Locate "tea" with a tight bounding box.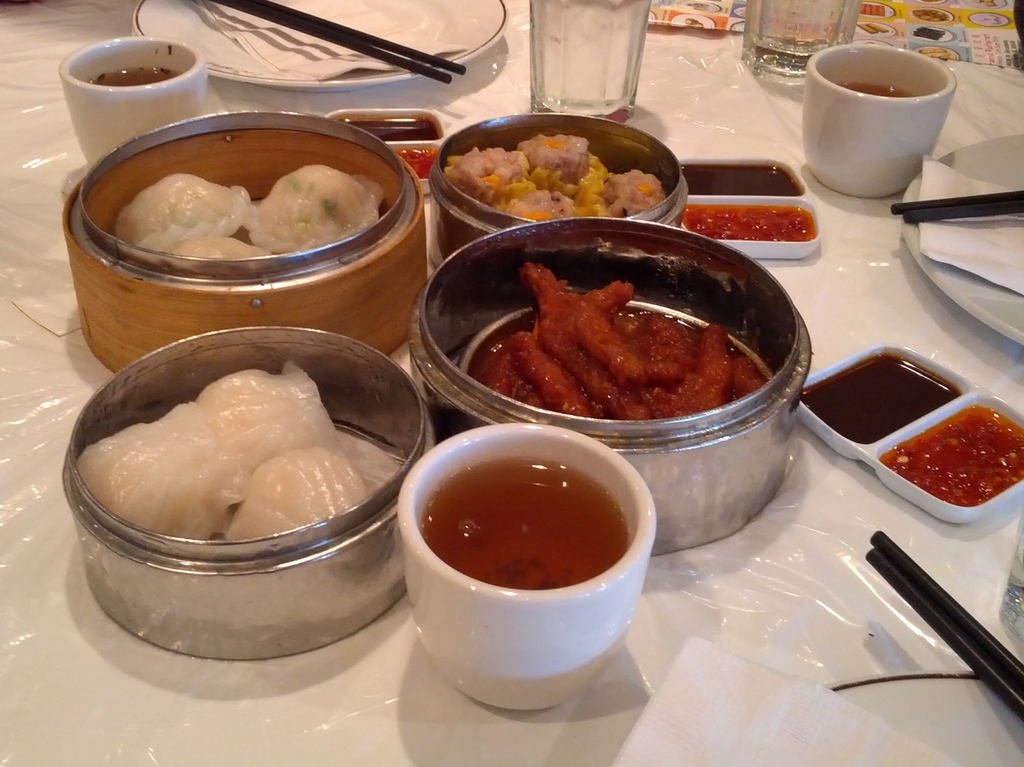
box(419, 452, 626, 592).
